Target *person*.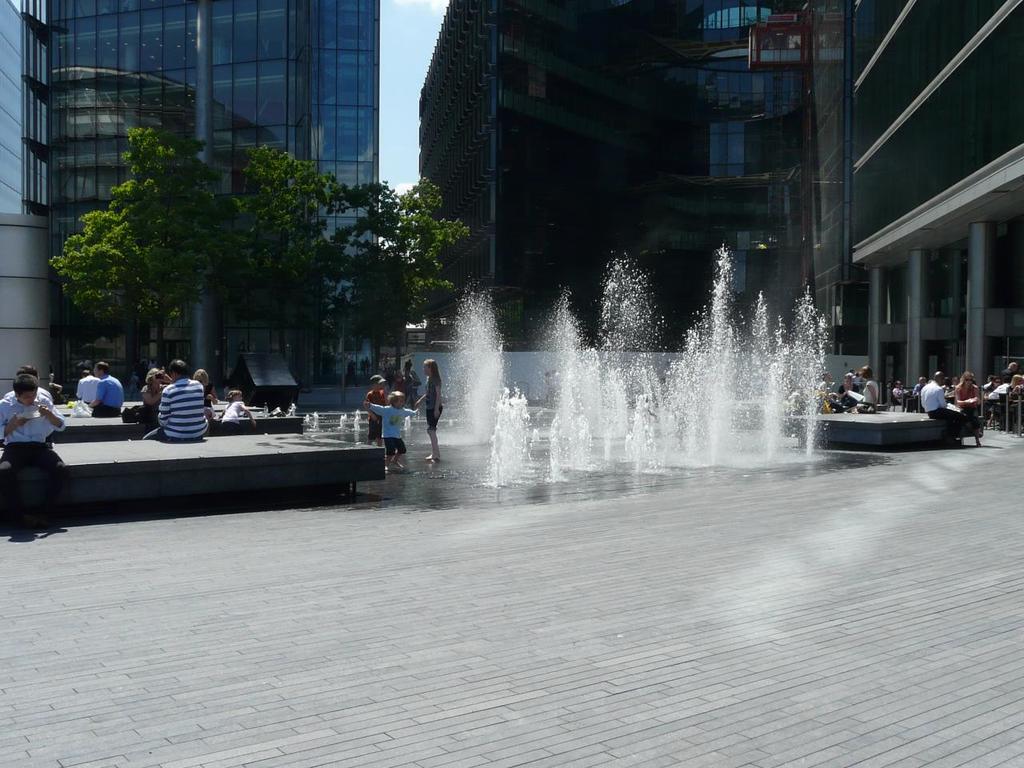
Target region: detection(226, 390, 258, 434).
